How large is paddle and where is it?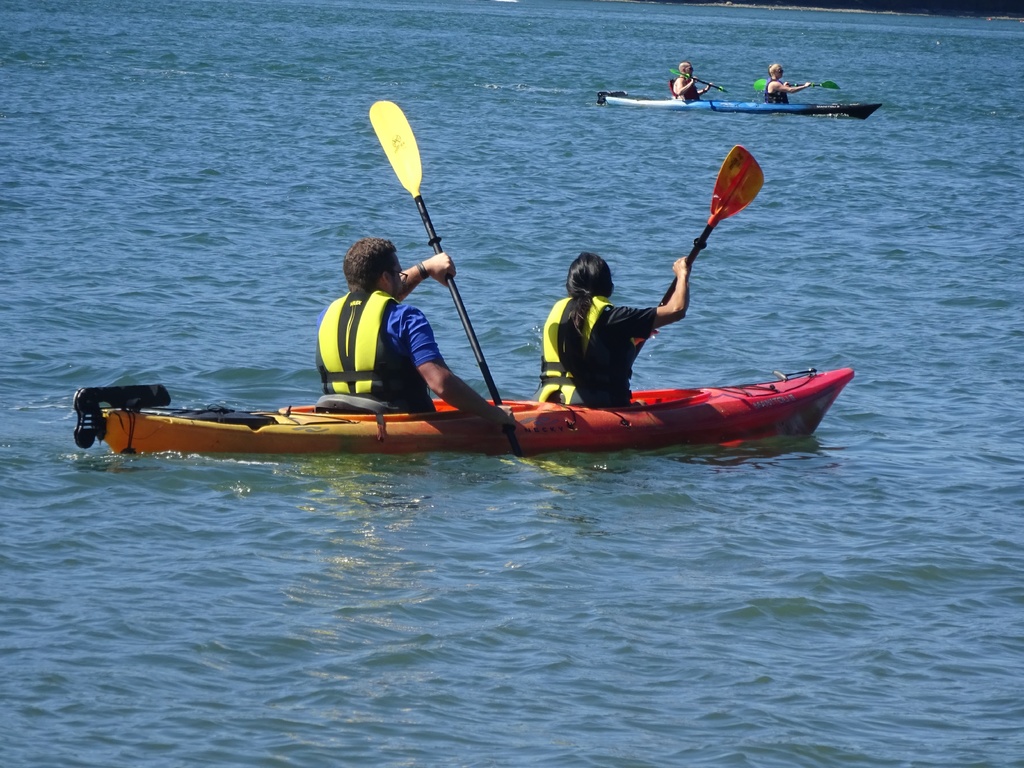
Bounding box: 669/68/726/92.
